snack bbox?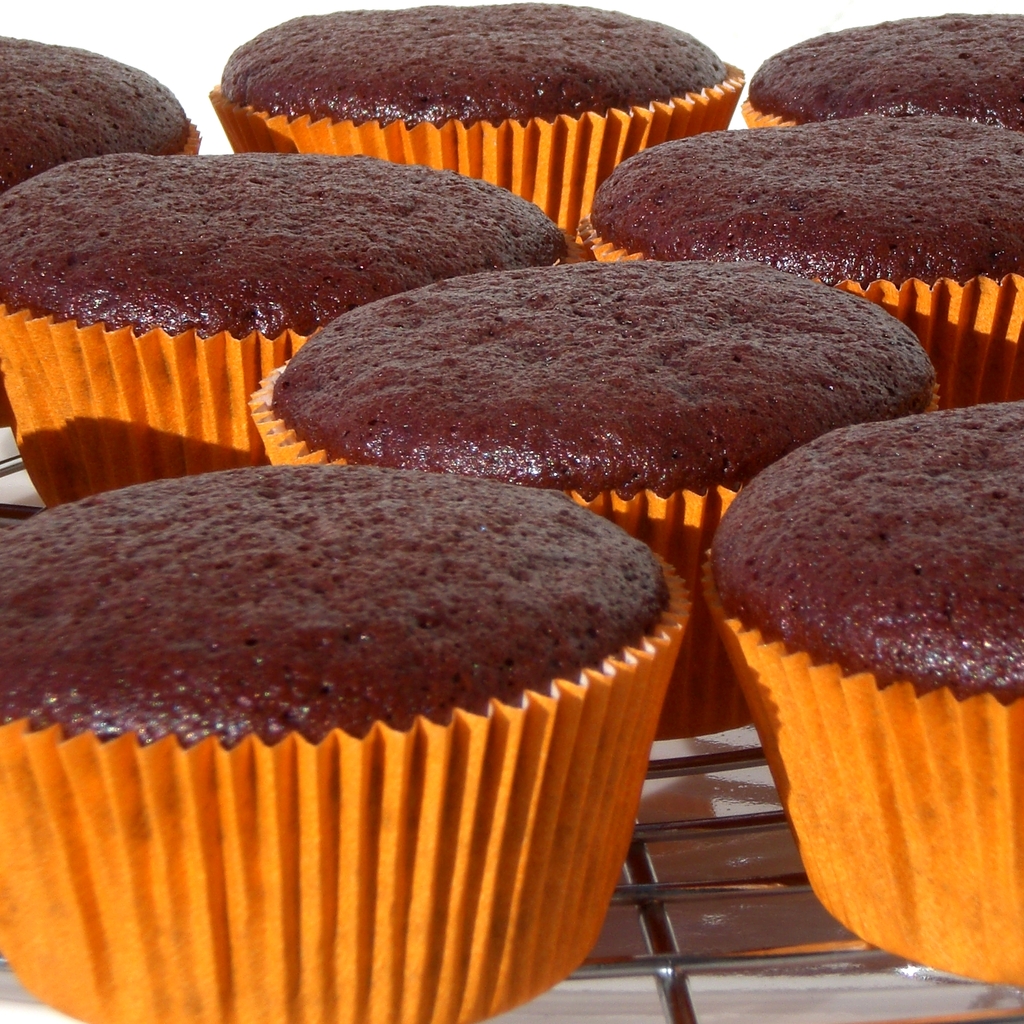
crop(583, 109, 1023, 410)
